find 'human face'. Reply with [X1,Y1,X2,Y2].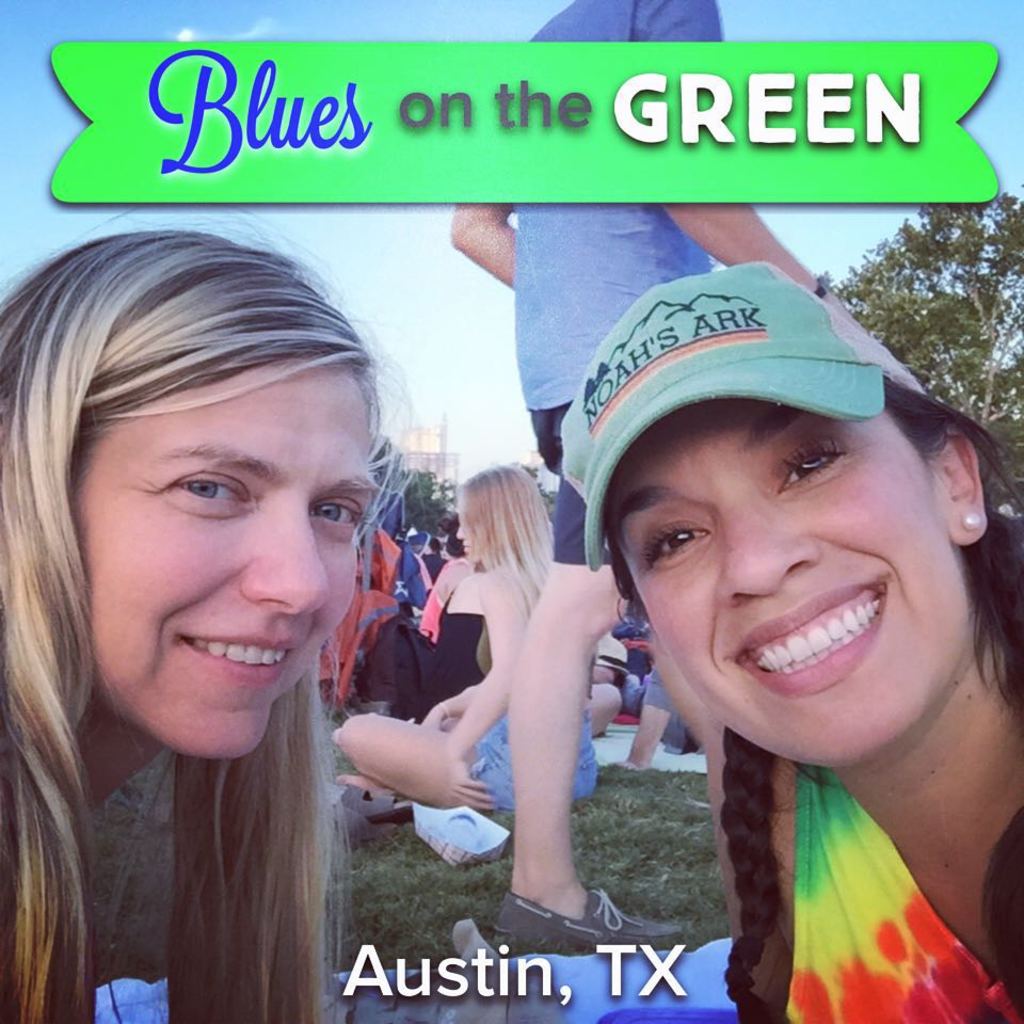
[452,502,490,561].
